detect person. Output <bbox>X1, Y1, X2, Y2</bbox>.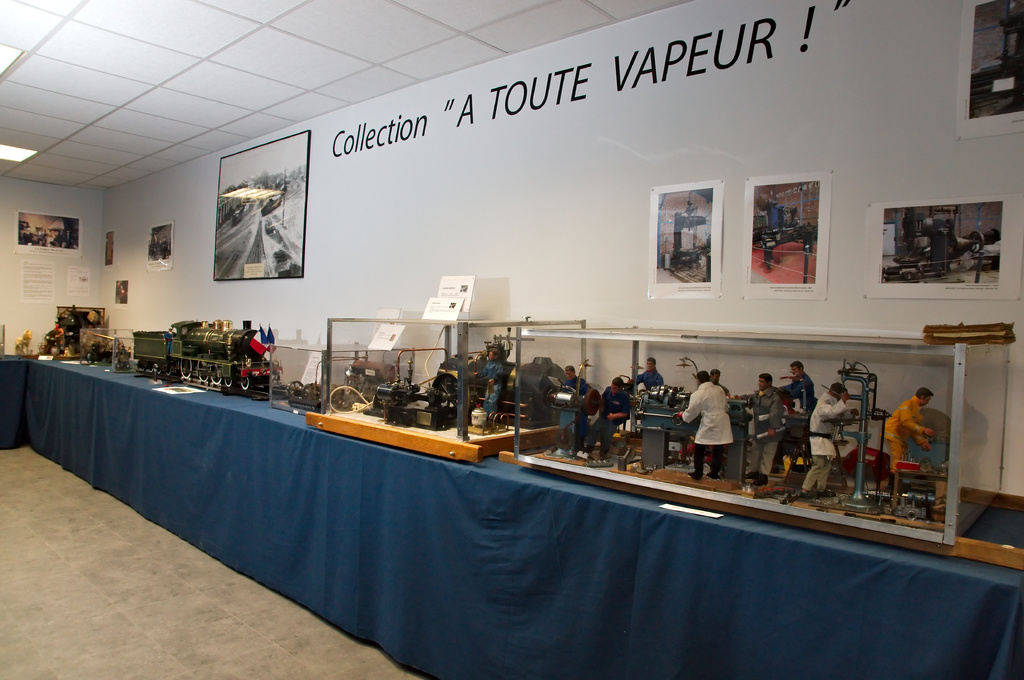
<bbox>772, 357, 817, 418</bbox>.
